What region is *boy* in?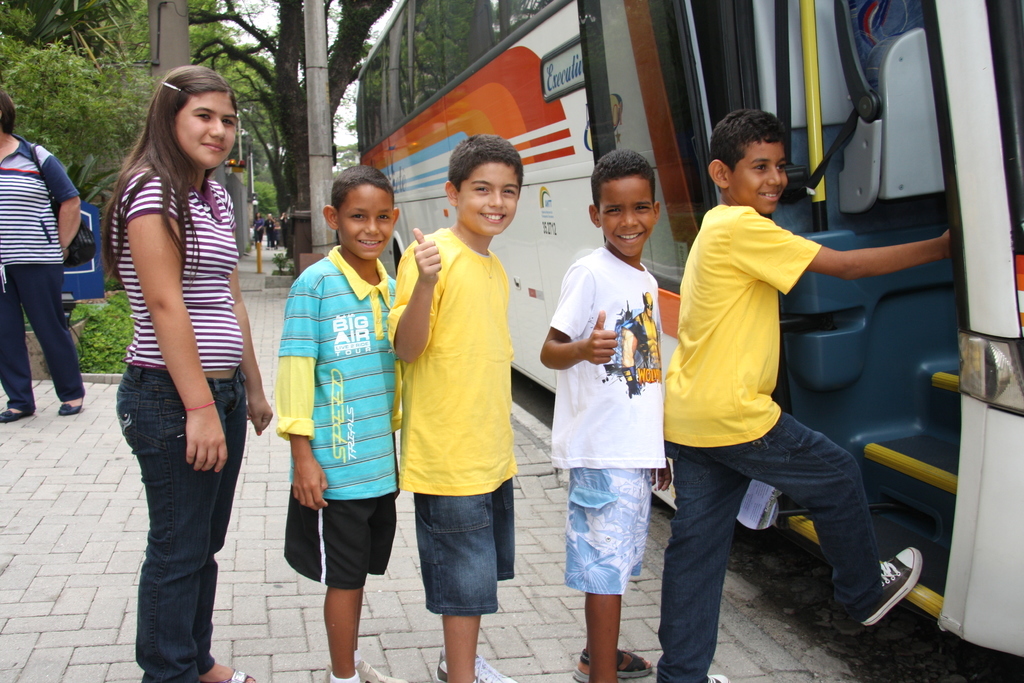
select_region(275, 162, 424, 682).
